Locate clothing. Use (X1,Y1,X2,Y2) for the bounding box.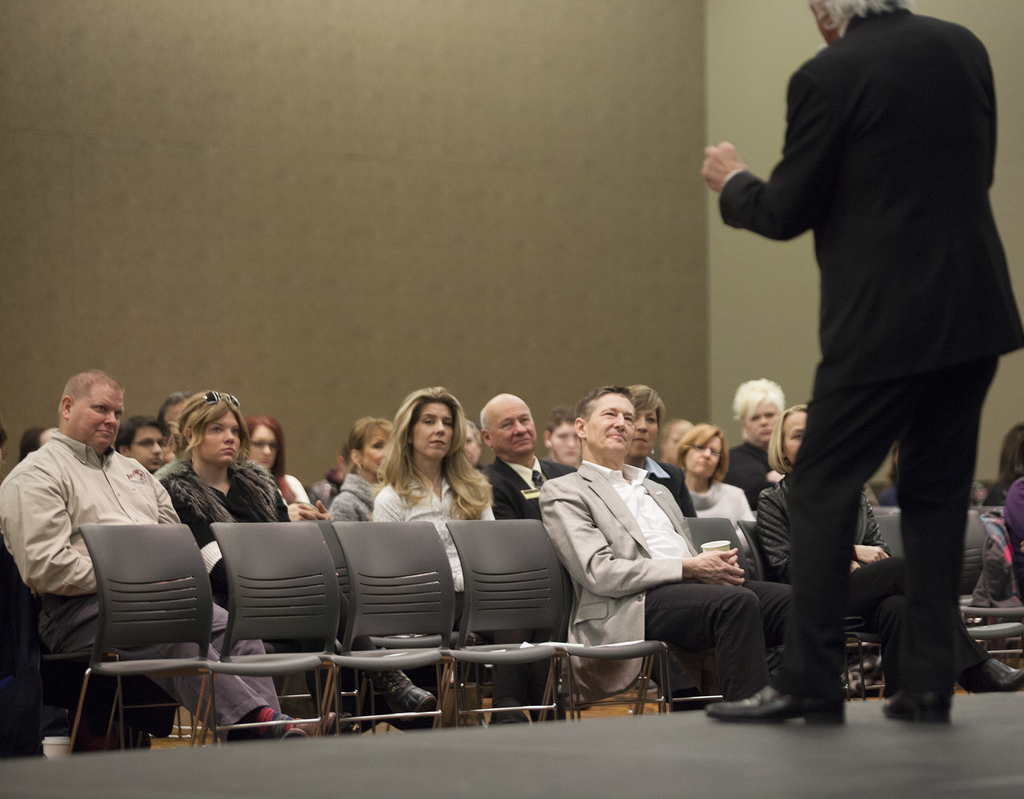
(755,472,996,693).
